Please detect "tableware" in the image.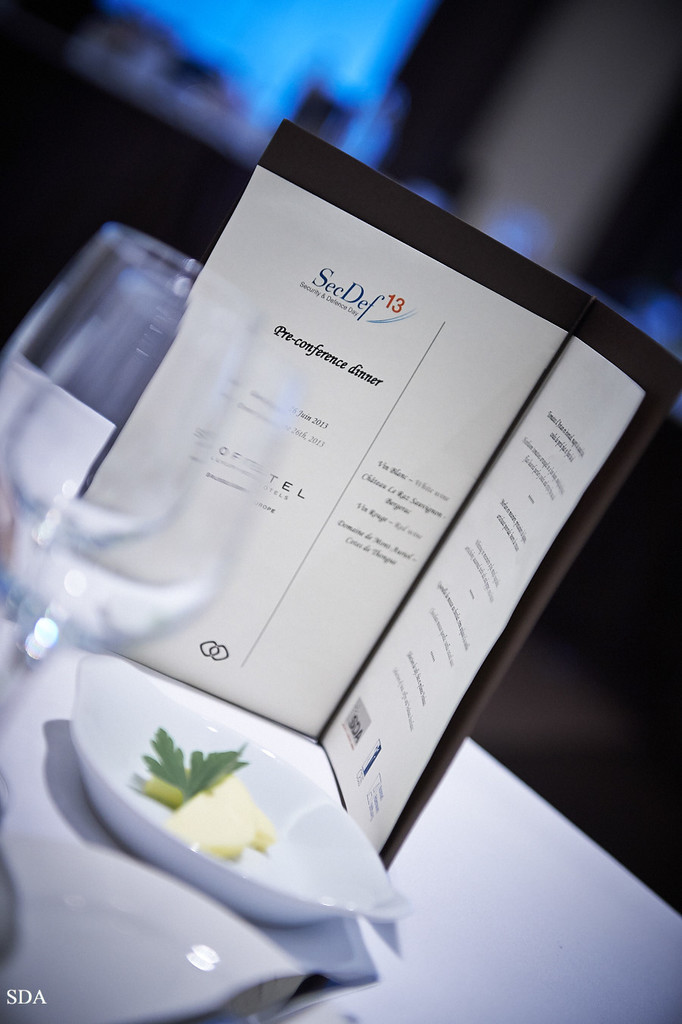
<region>74, 654, 403, 935</region>.
